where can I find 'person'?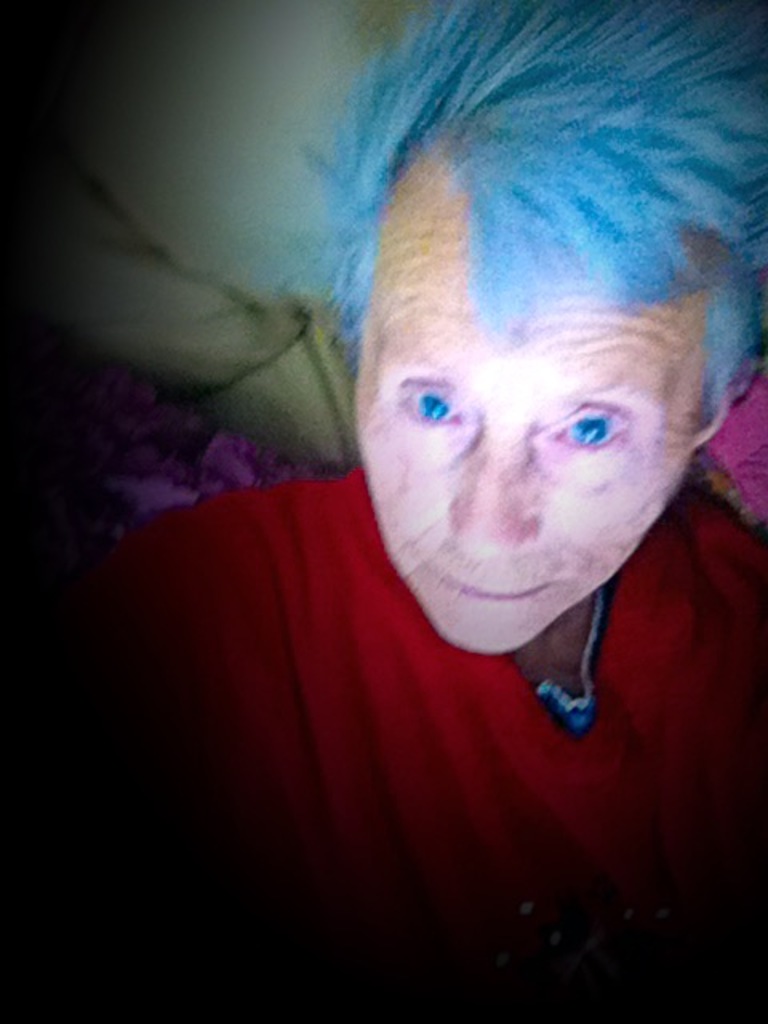
You can find it at (x1=86, y1=27, x2=763, y2=1003).
